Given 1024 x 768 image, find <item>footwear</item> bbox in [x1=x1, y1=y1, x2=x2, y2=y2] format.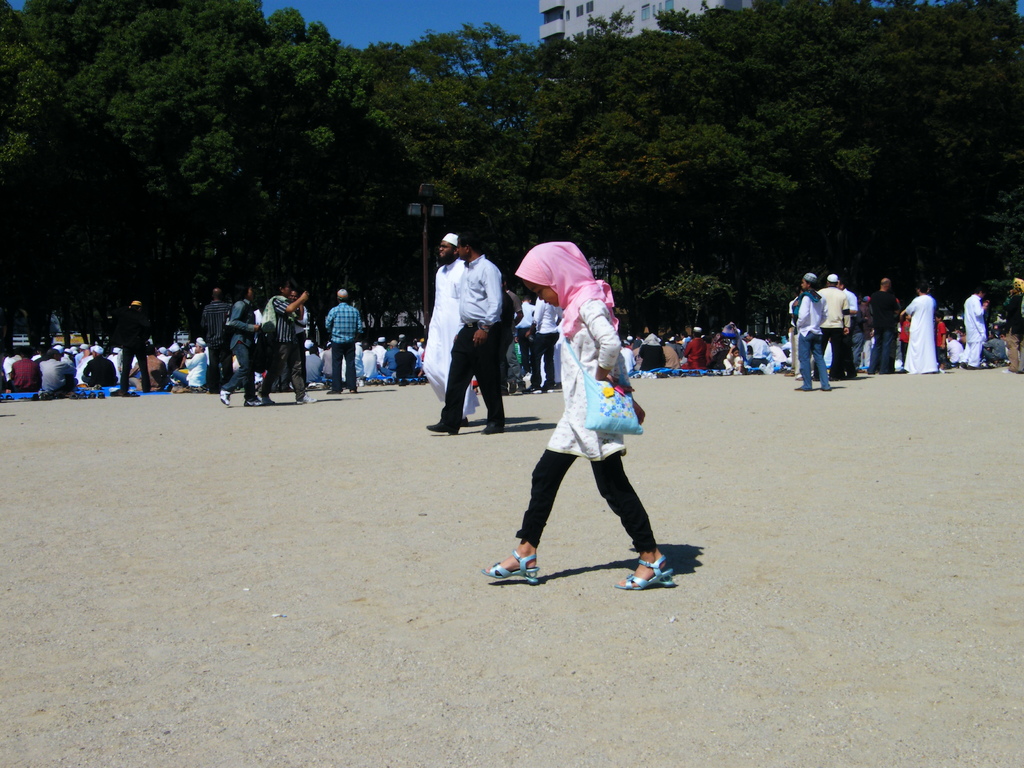
[x1=242, y1=399, x2=262, y2=404].
